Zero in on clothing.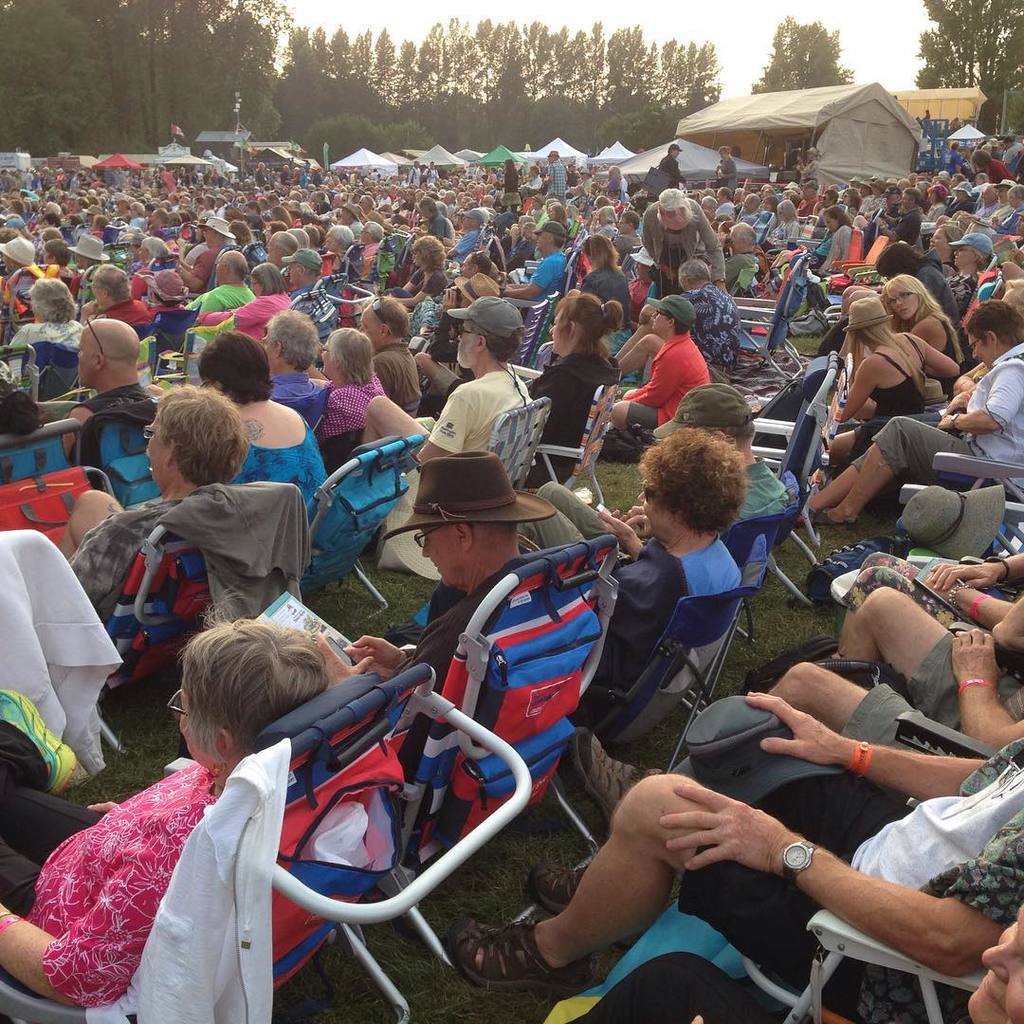
Zeroed in: 887:207:922:250.
